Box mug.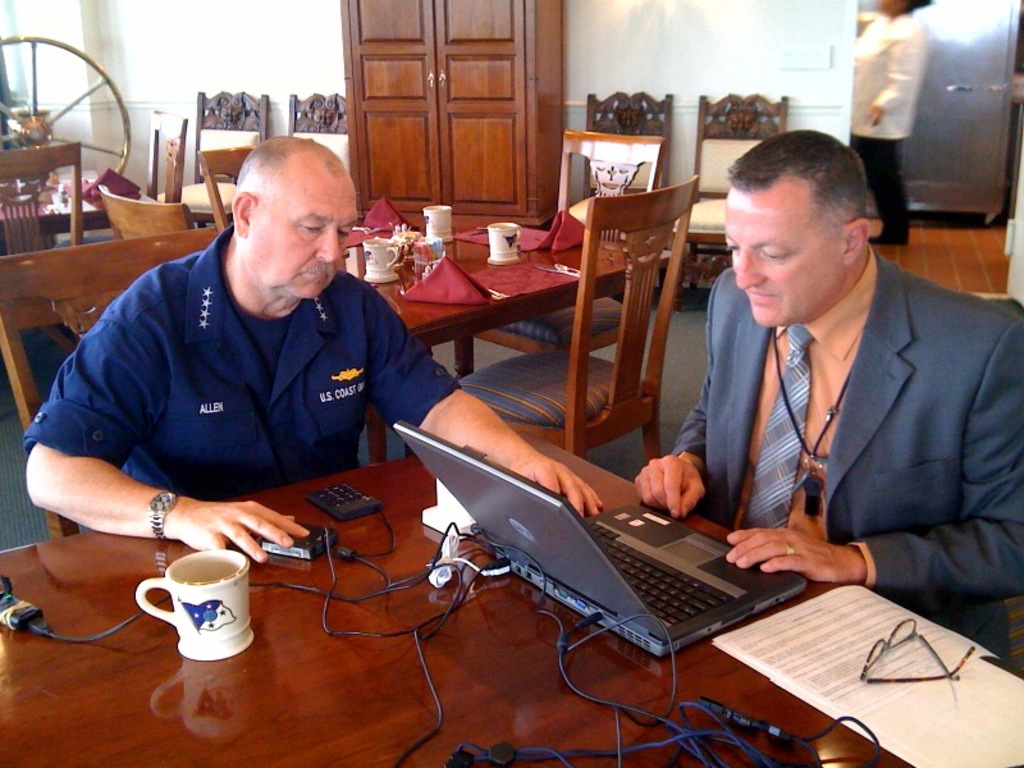
bbox=[422, 205, 452, 242].
